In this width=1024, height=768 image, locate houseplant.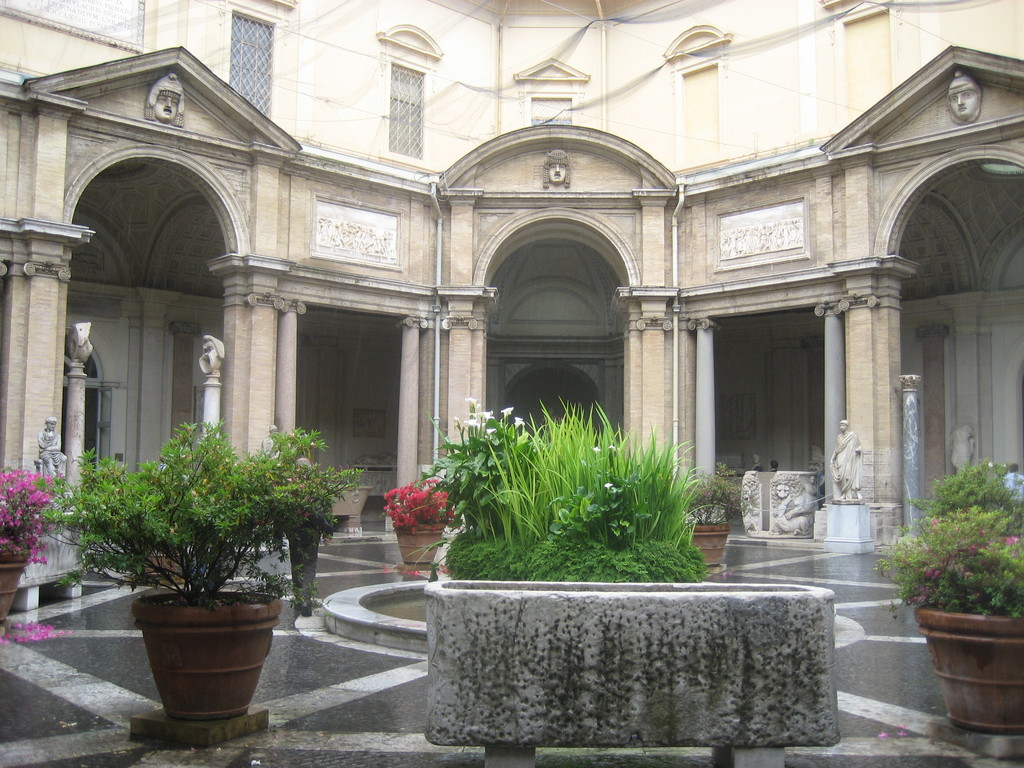
Bounding box: BBox(381, 474, 467, 567).
